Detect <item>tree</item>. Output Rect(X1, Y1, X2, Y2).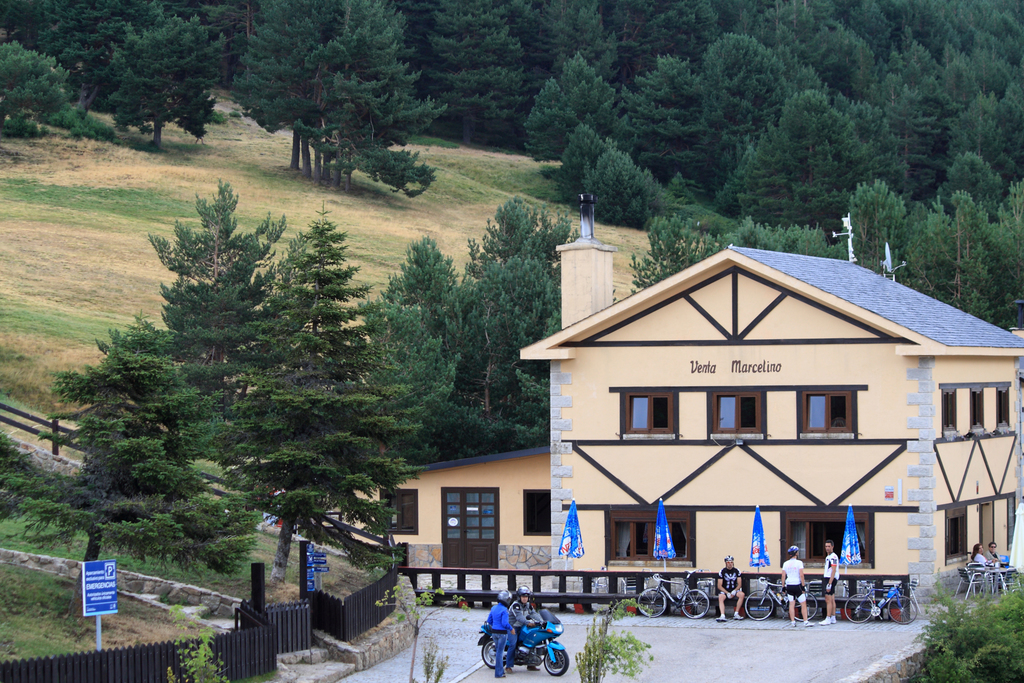
Rect(525, 0, 612, 66).
